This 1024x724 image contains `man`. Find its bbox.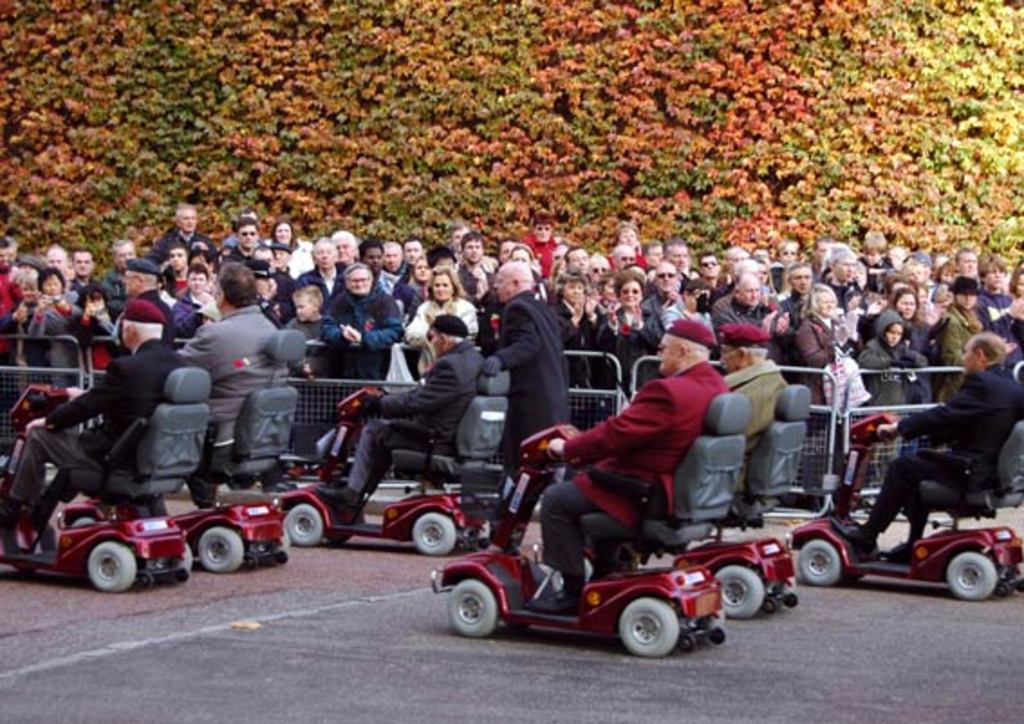
643,238,663,267.
